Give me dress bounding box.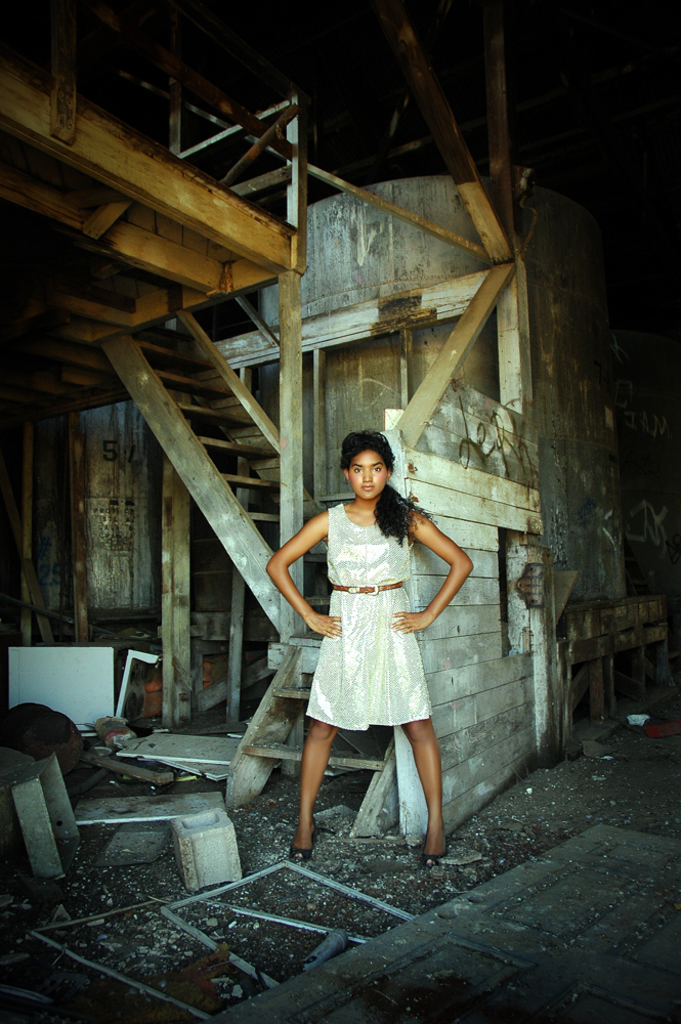
{"x1": 308, "y1": 503, "x2": 441, "y2": 737}.
